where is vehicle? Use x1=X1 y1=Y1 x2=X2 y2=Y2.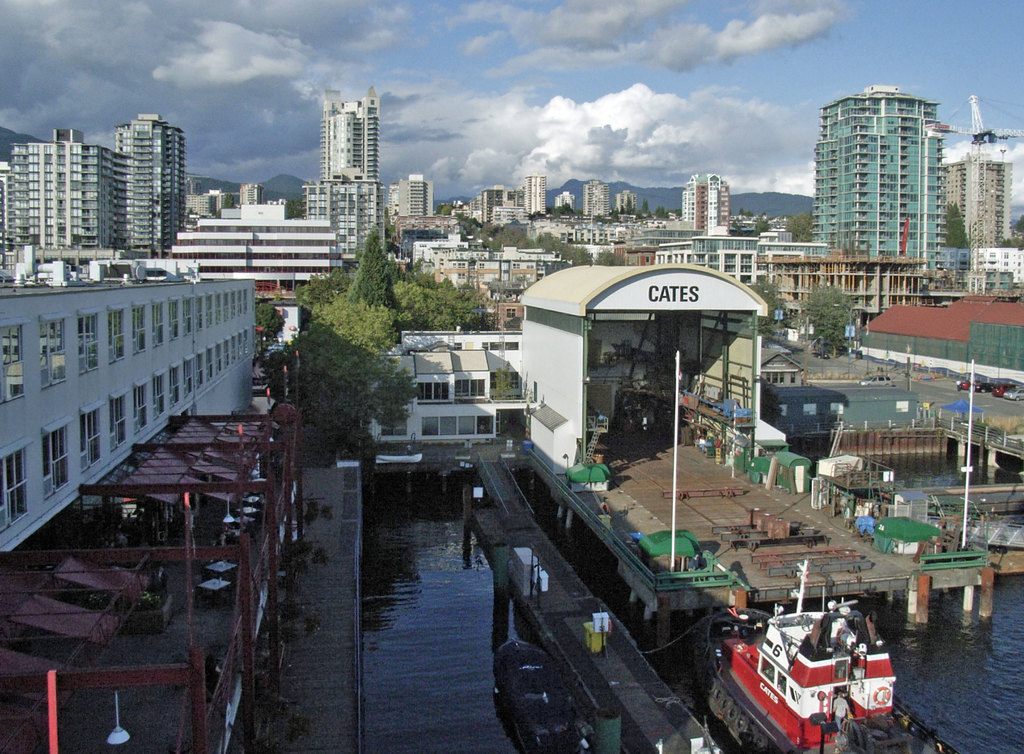
x1=979 y1=381 x2=1003 y2=393.
